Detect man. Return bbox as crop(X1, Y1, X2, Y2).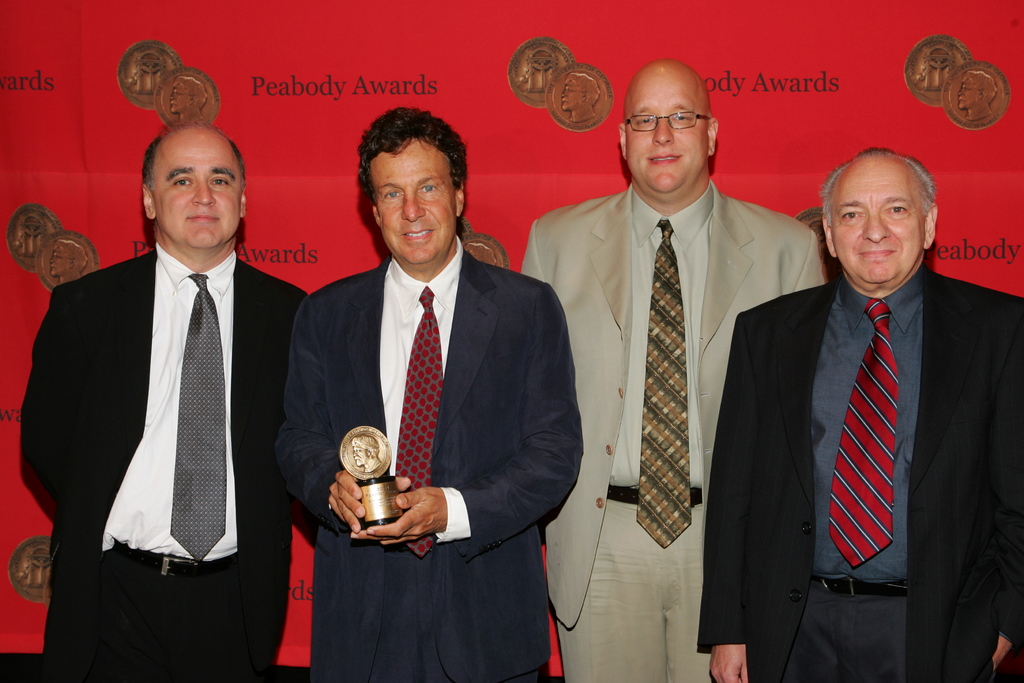
crop(695, 147, 1023, 682).
